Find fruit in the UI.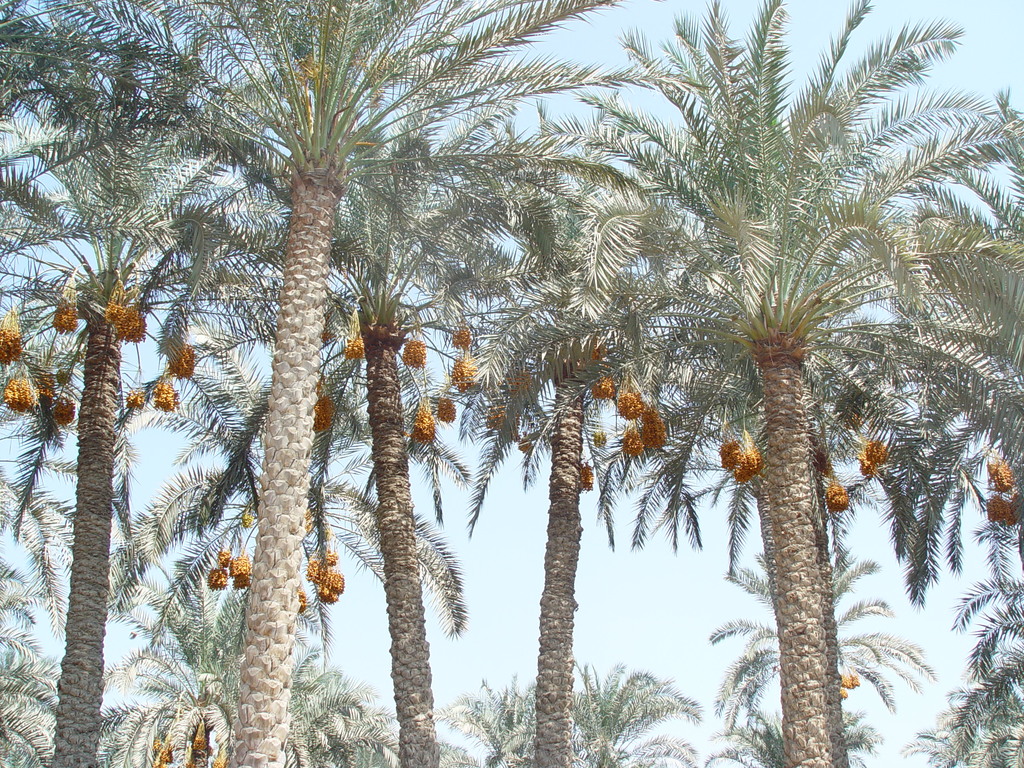
UI element at 640,403,668,448.
